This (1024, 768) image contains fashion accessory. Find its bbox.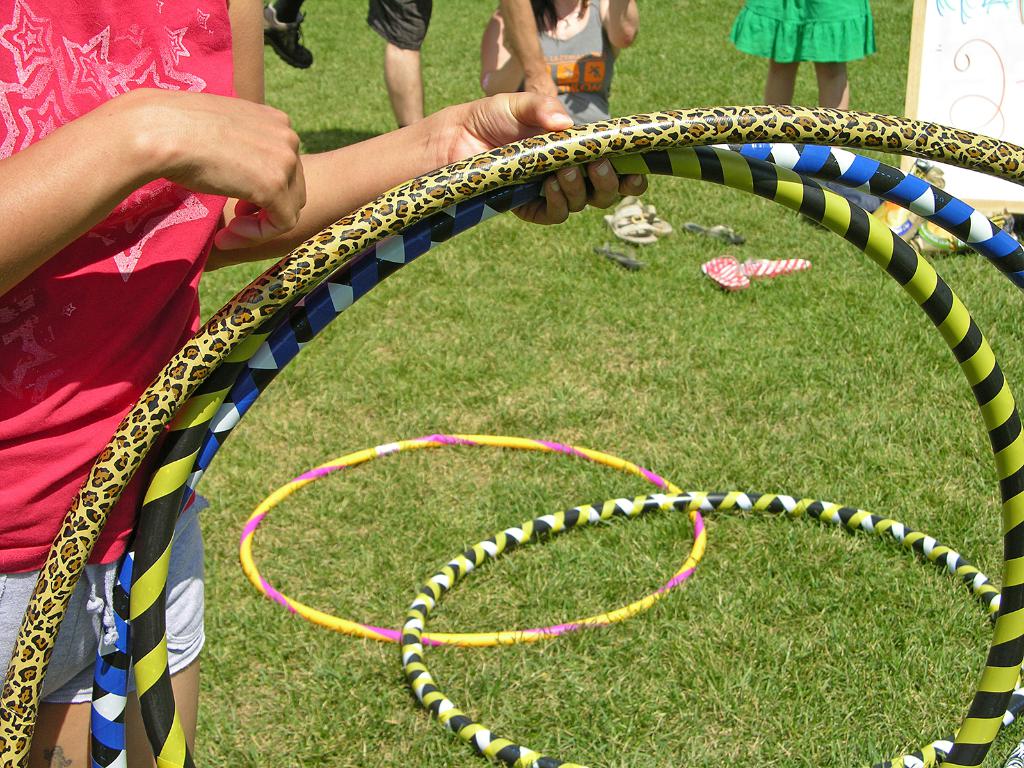
<region>615, 195, 668, 236</region>.
